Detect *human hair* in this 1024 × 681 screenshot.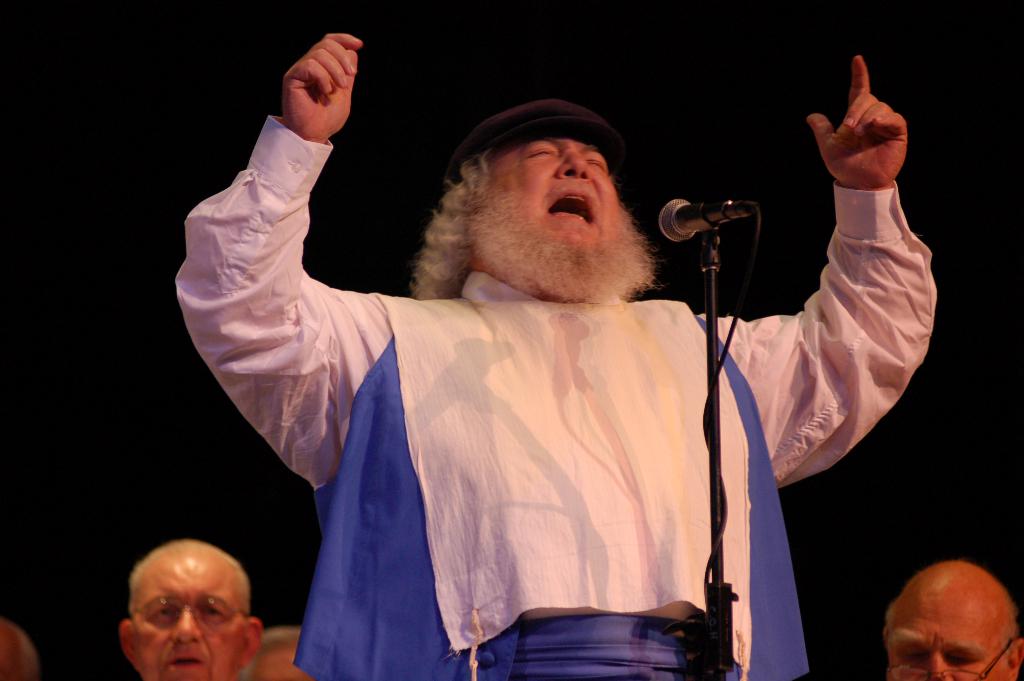
Detection: [left=0, top=619, right=42, bottom=680].
